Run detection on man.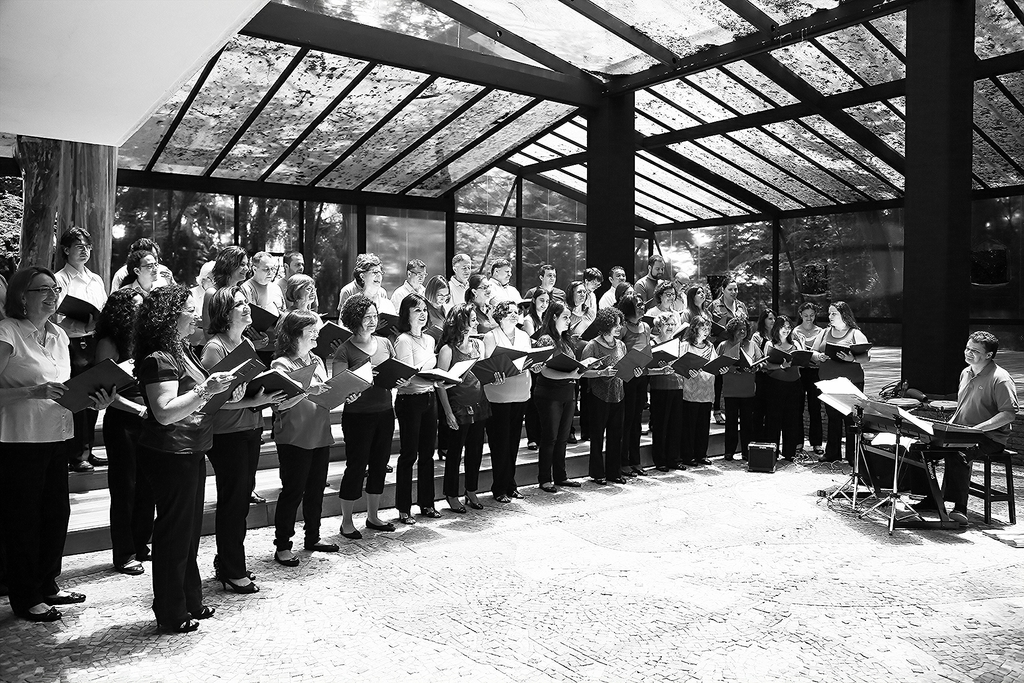
Result: (x1=0, y1=270, x2=8, y2=320).
